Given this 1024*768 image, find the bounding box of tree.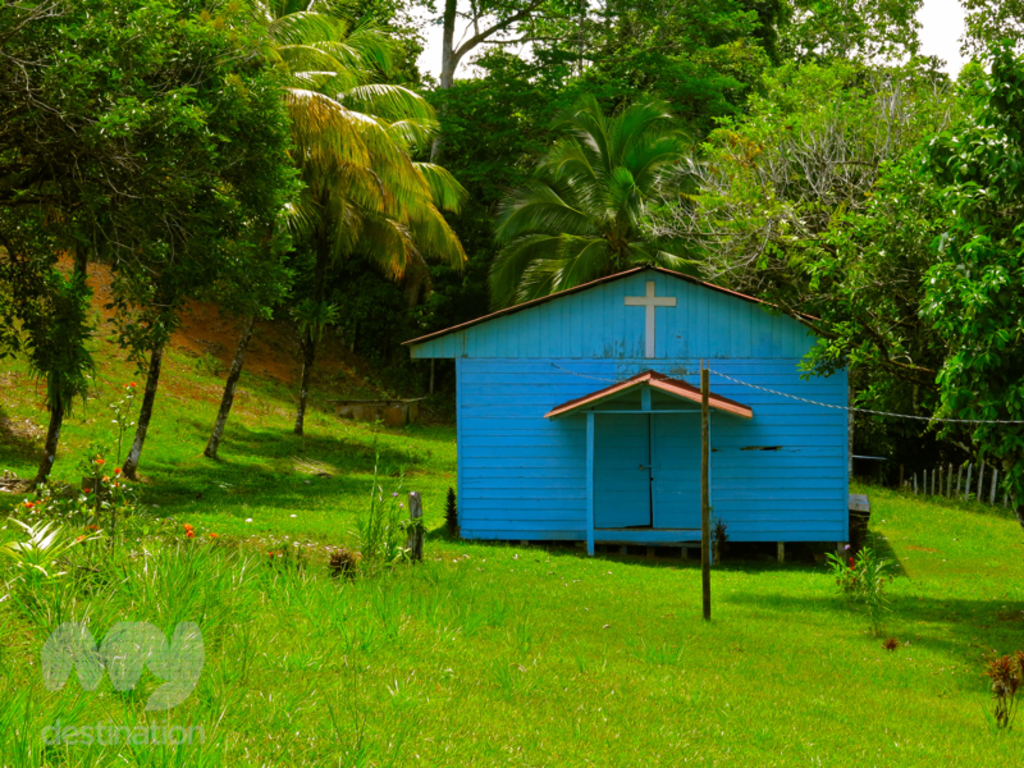
483:90:726:302.
